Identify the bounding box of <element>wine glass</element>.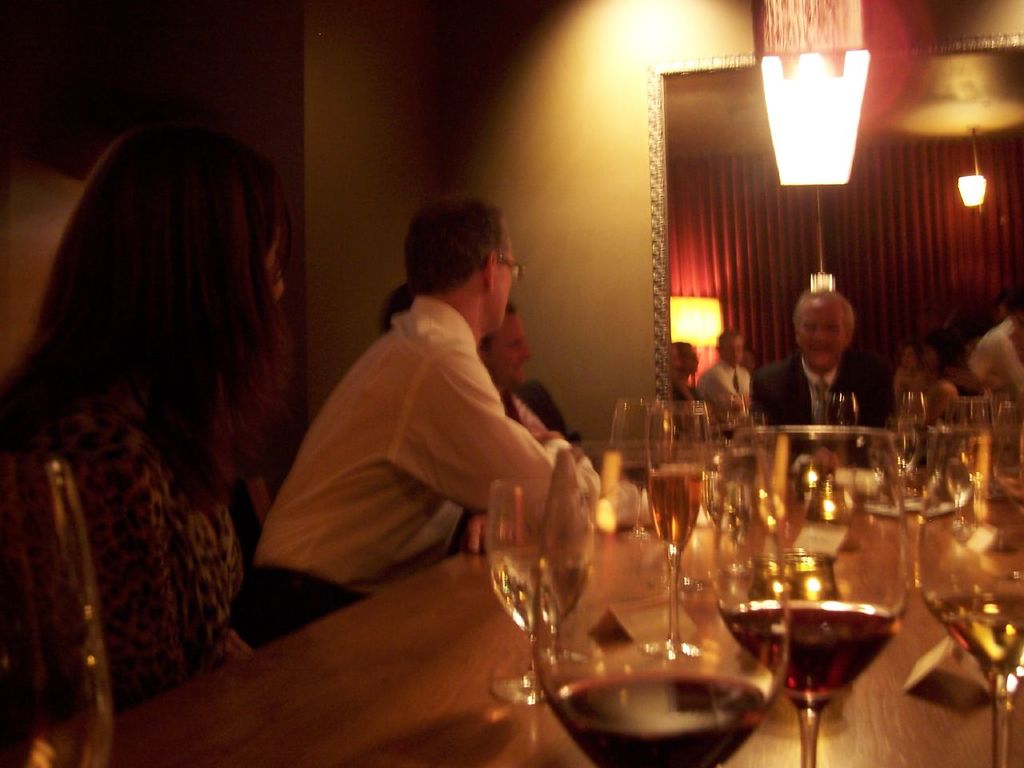
(486,478,578,698).
